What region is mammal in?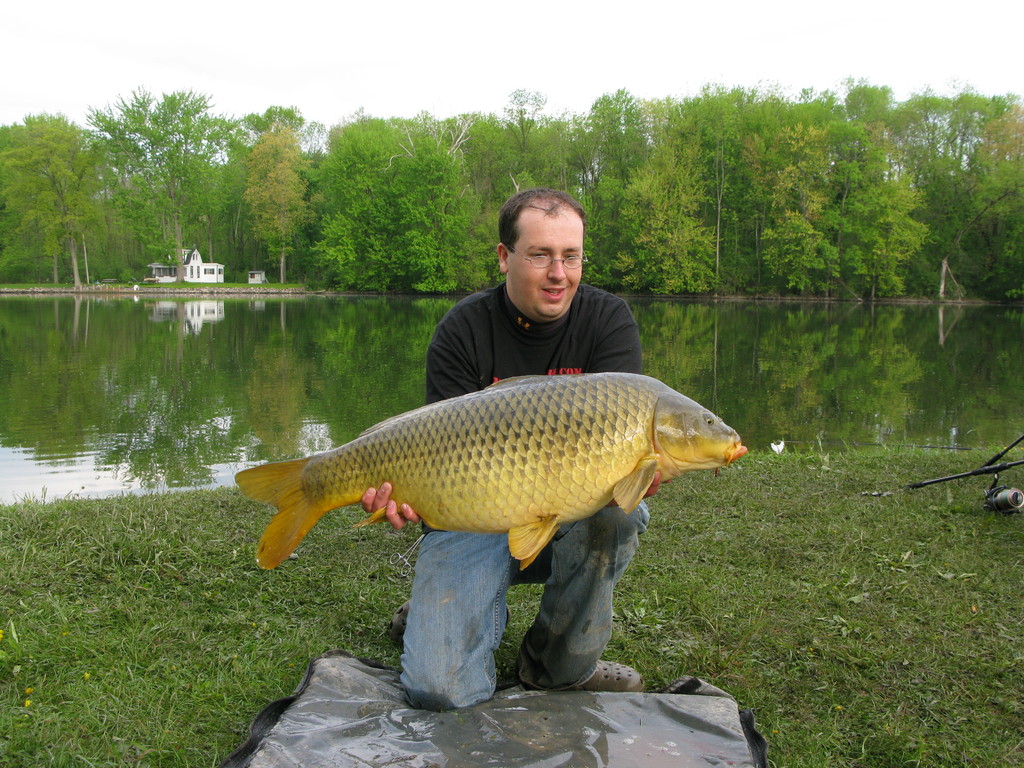
(left=364, top=186, right=645, bottom=712).
